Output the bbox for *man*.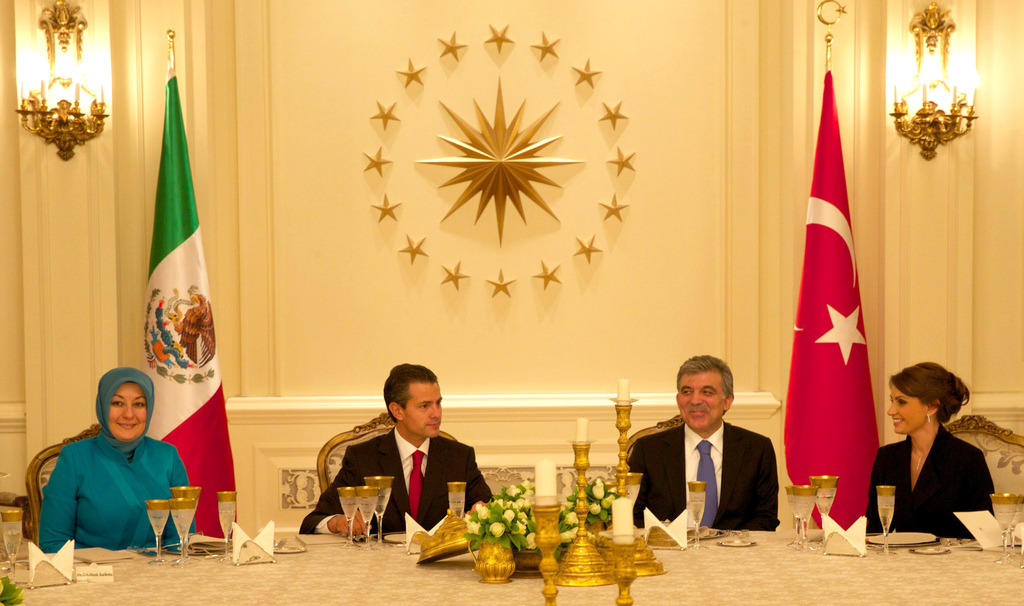
302, 366, 495, 539.
